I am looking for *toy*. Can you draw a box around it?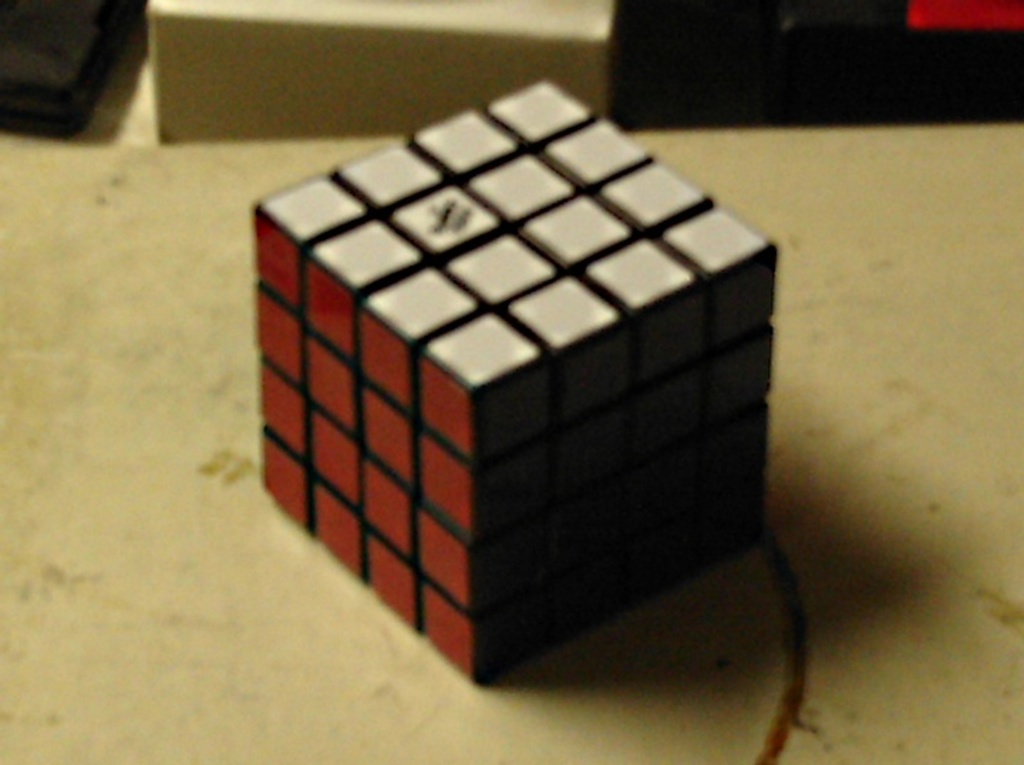
Sure, the bounding box is (x1=239, y1=65, x2=789, y2=694).
